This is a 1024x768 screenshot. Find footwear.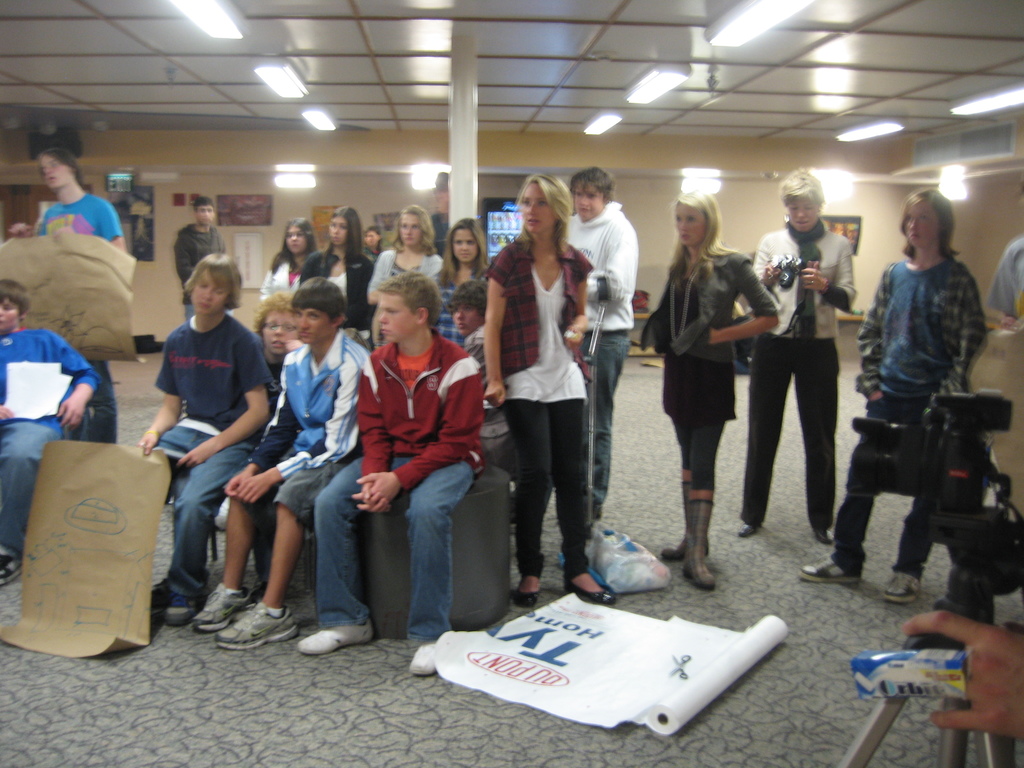
Bounding box: (left=797, top=549, right=858, bottom=587).
